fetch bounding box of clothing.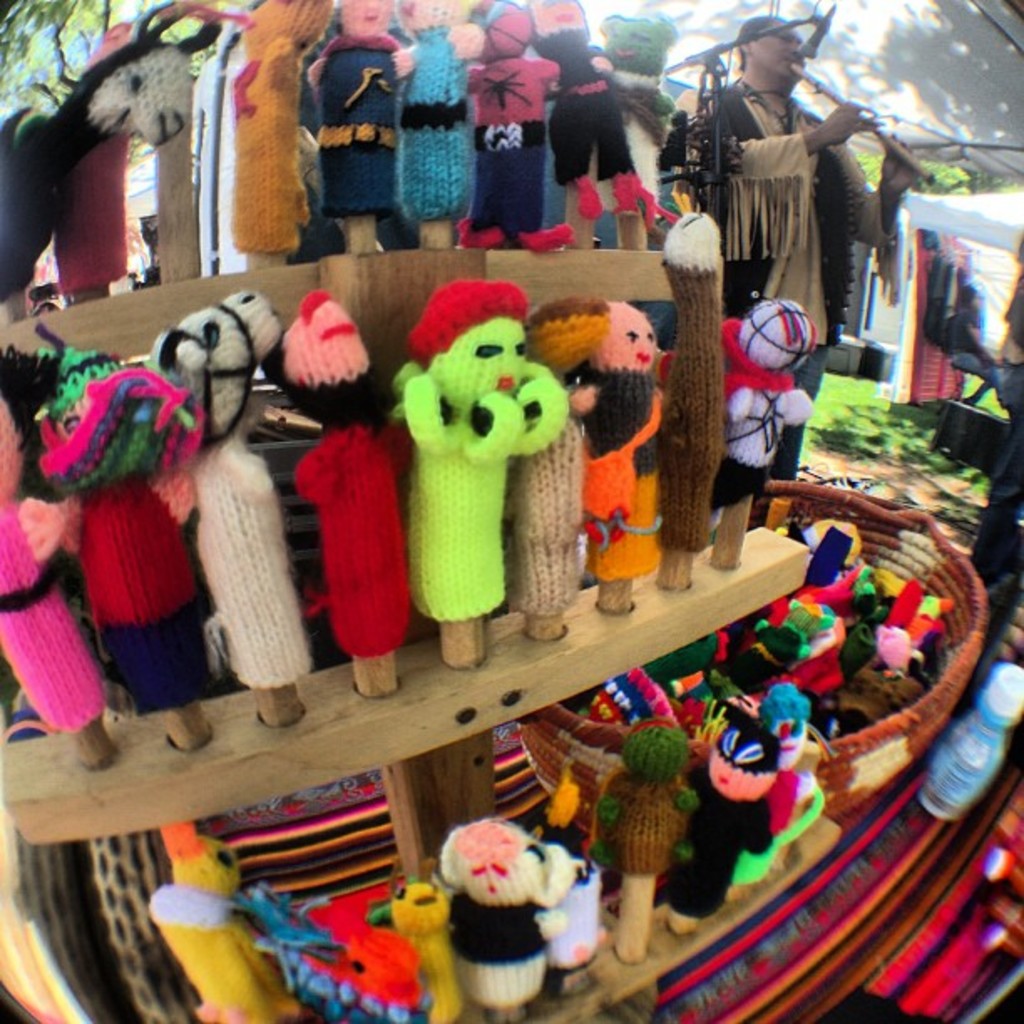
Bbox: left=298, top=428, right=415, bottom=668.
